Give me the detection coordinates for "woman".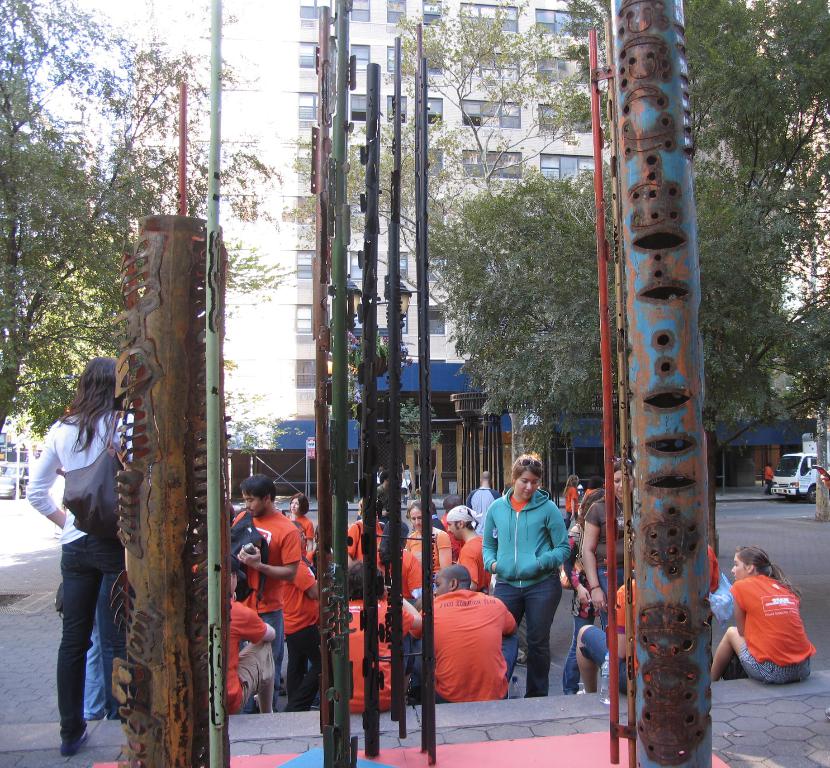
583/461/635/631.
